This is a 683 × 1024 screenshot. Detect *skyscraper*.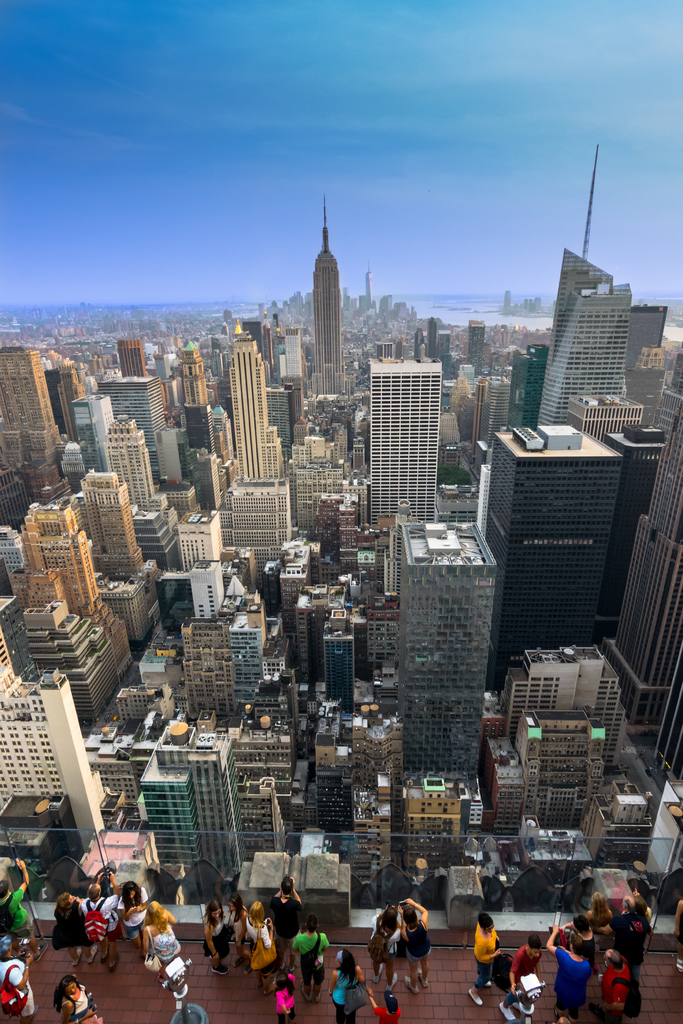
locate(0, 344, 54, 468).
